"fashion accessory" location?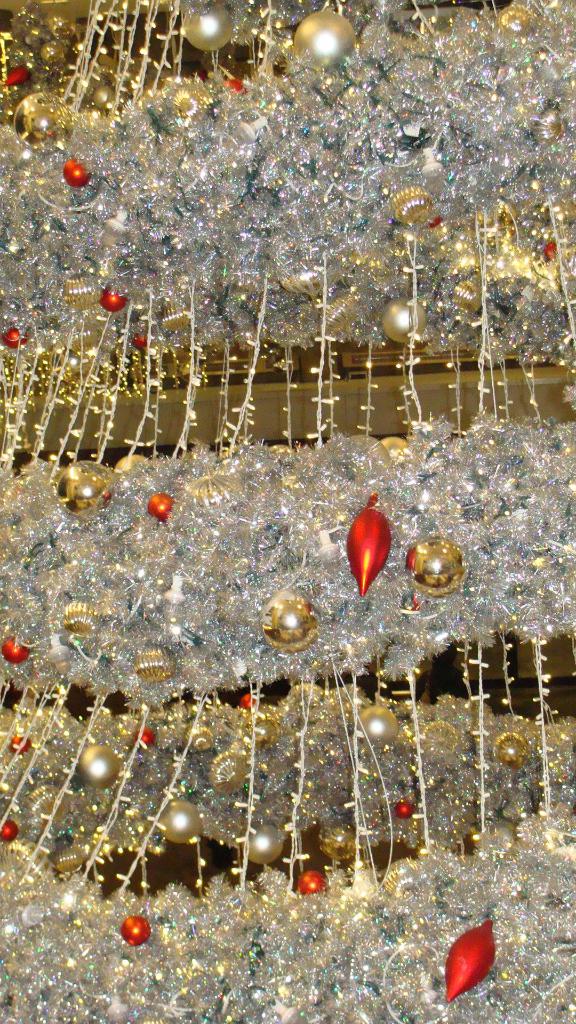
box(0, 4, 575, 1023)
